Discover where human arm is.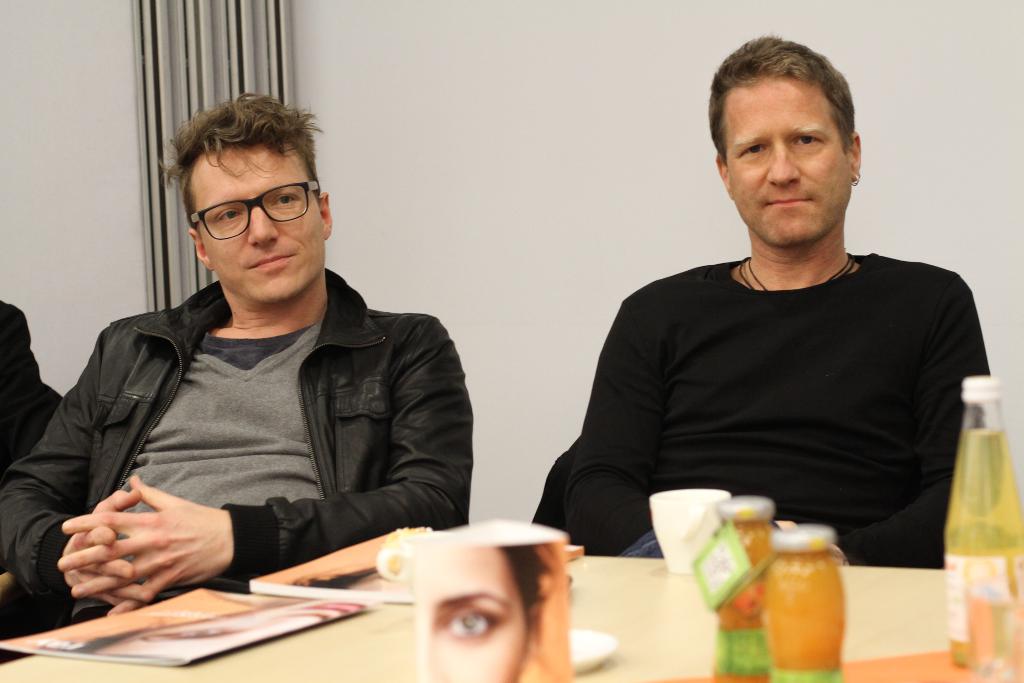
Discovered at locate(52, 308, 470, 611).
